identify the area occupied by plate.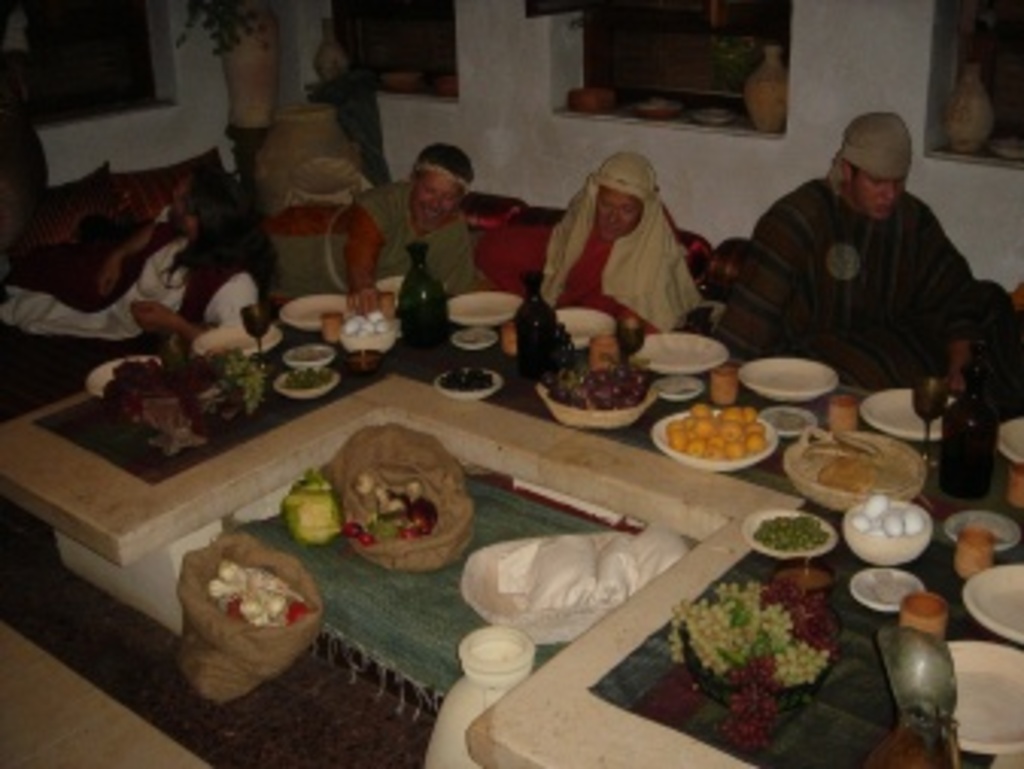
Area: locate(85, 356, 167, 395).
